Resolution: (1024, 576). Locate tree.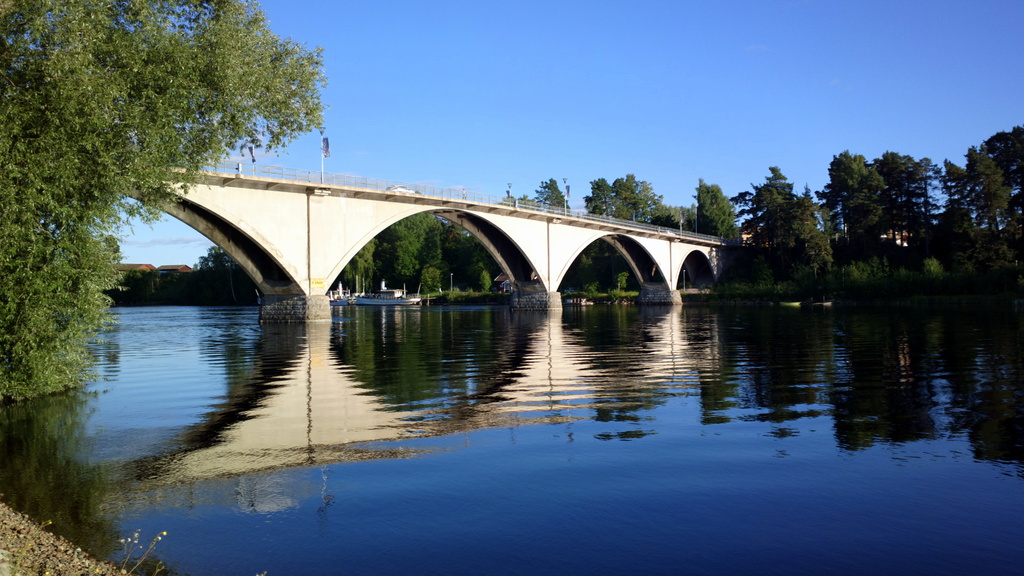
l=531, t=175, r=568, b=208.
